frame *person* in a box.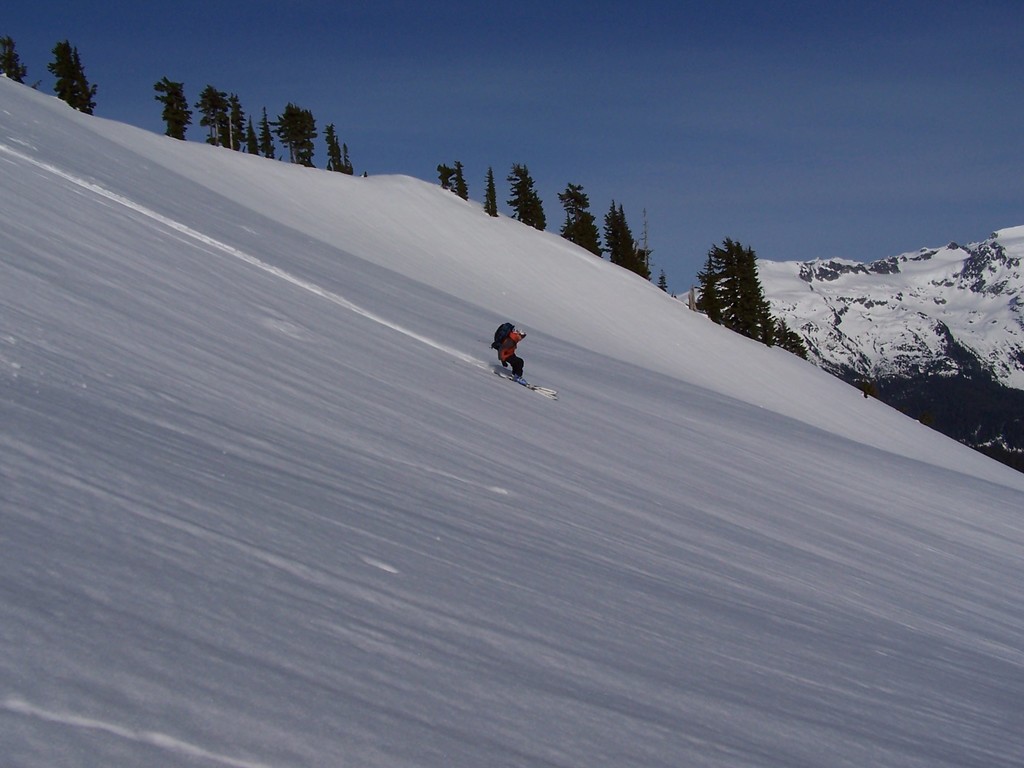
[left=498, top=326, right=531, bottom=390].
